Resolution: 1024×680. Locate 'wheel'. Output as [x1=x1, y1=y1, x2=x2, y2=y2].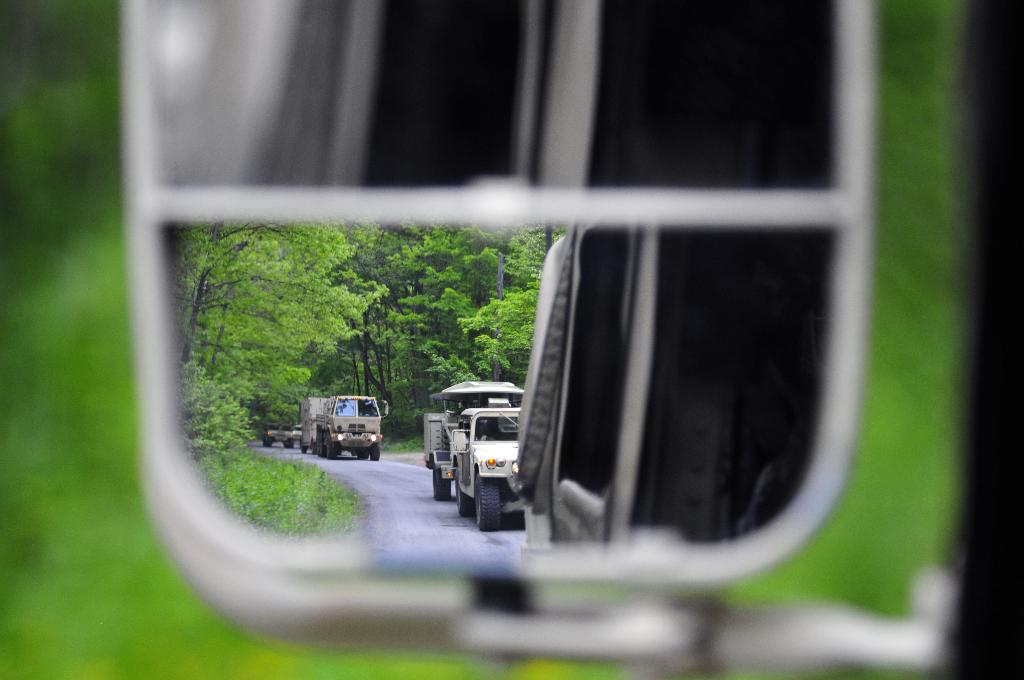
[x1=372, y1=438, x2=380, y2=462].
